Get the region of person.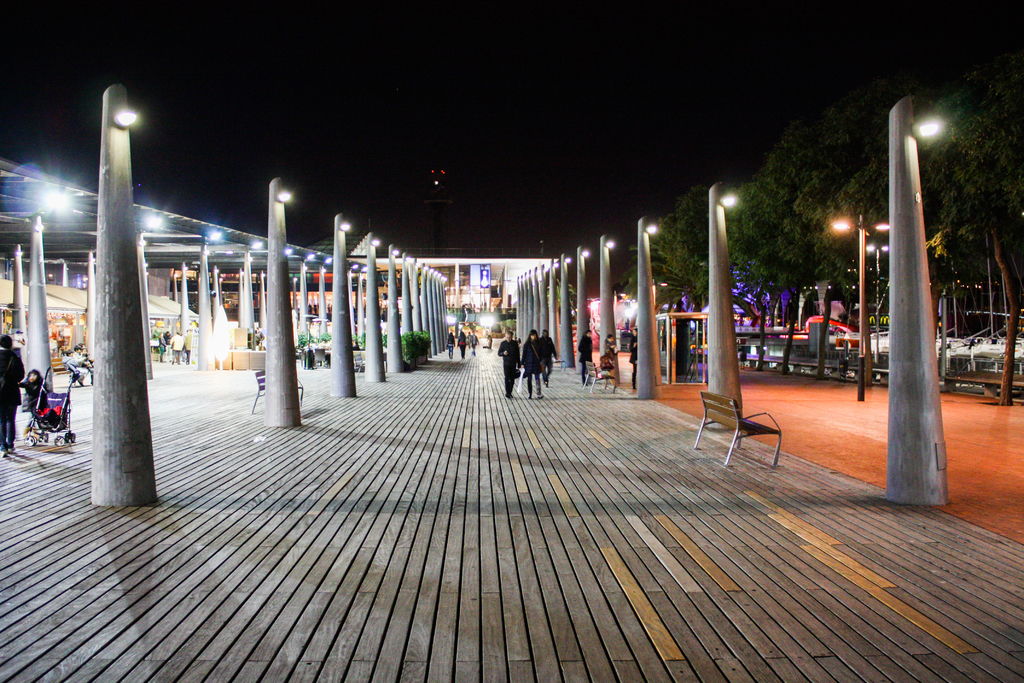
bbox=[465, 333, 471, 350].
